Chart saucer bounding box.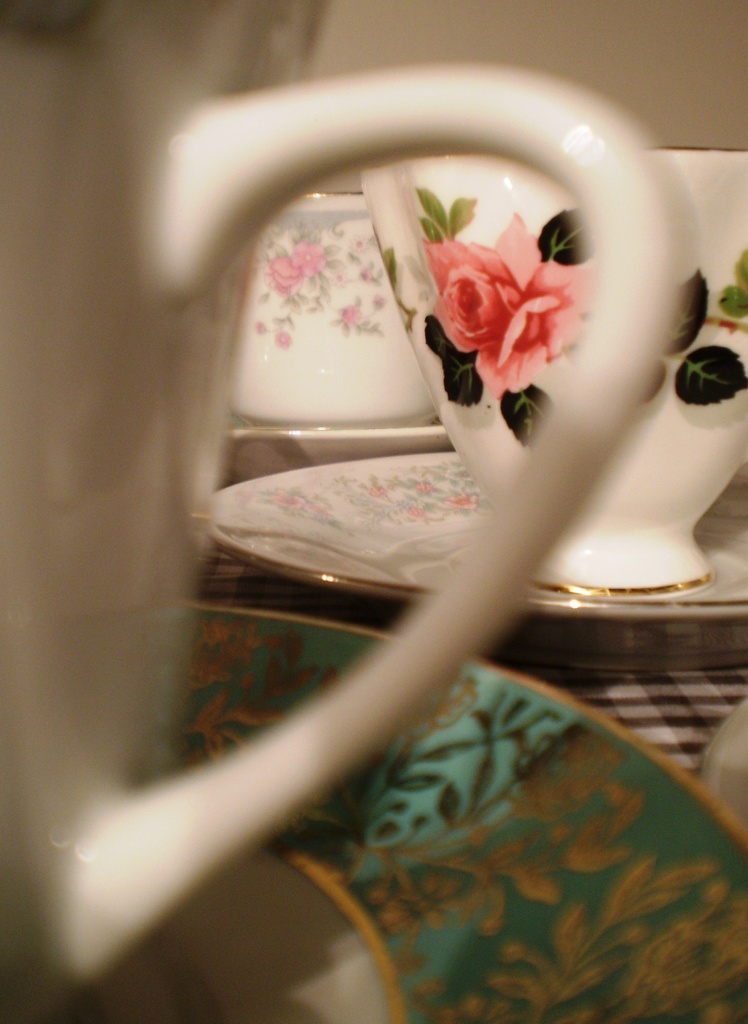
Charted: (102, 603, 747, 1023).
